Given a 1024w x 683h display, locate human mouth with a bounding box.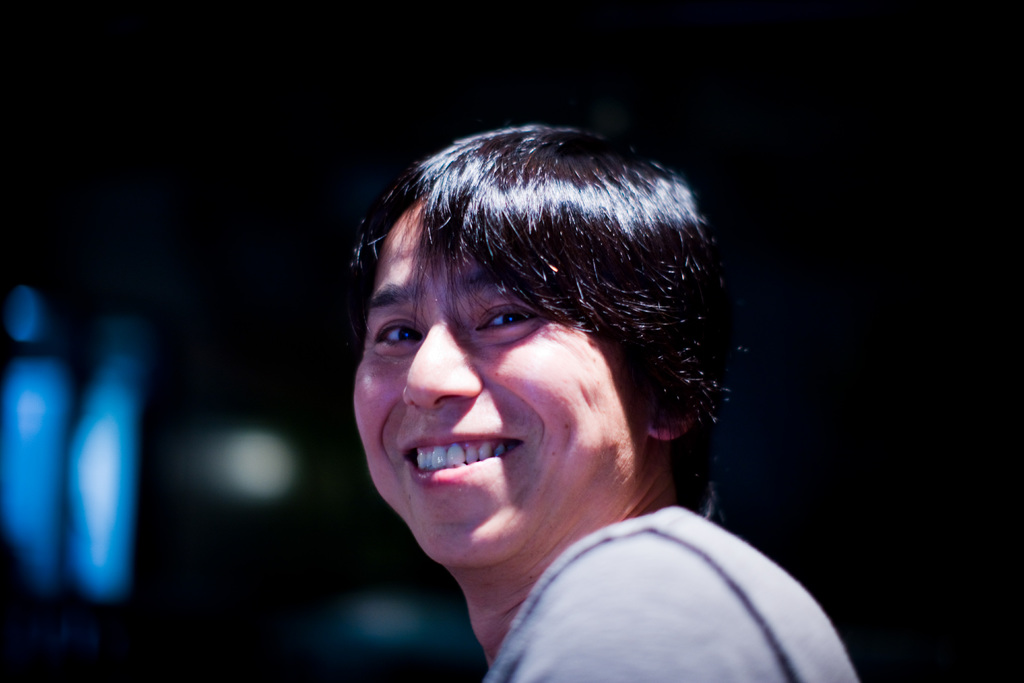
Located: <bbox>388, 441, 531, 508</bbox>.
